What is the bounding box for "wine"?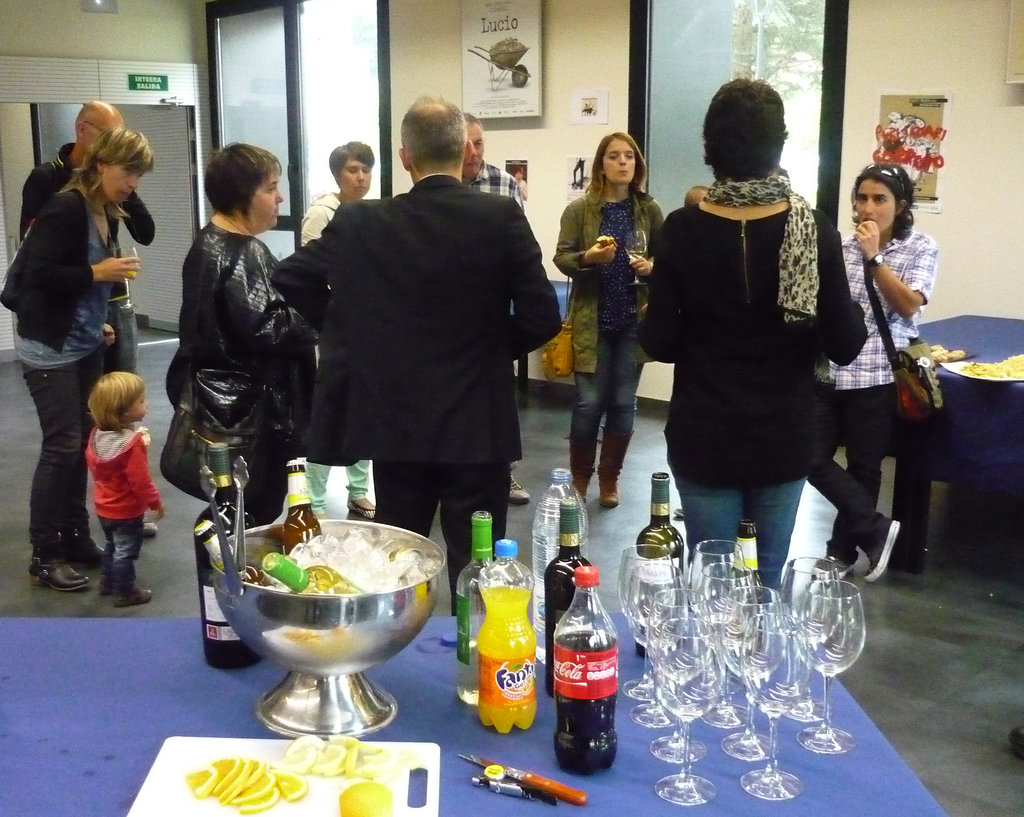
bbox(715, 523, 771, 664).
